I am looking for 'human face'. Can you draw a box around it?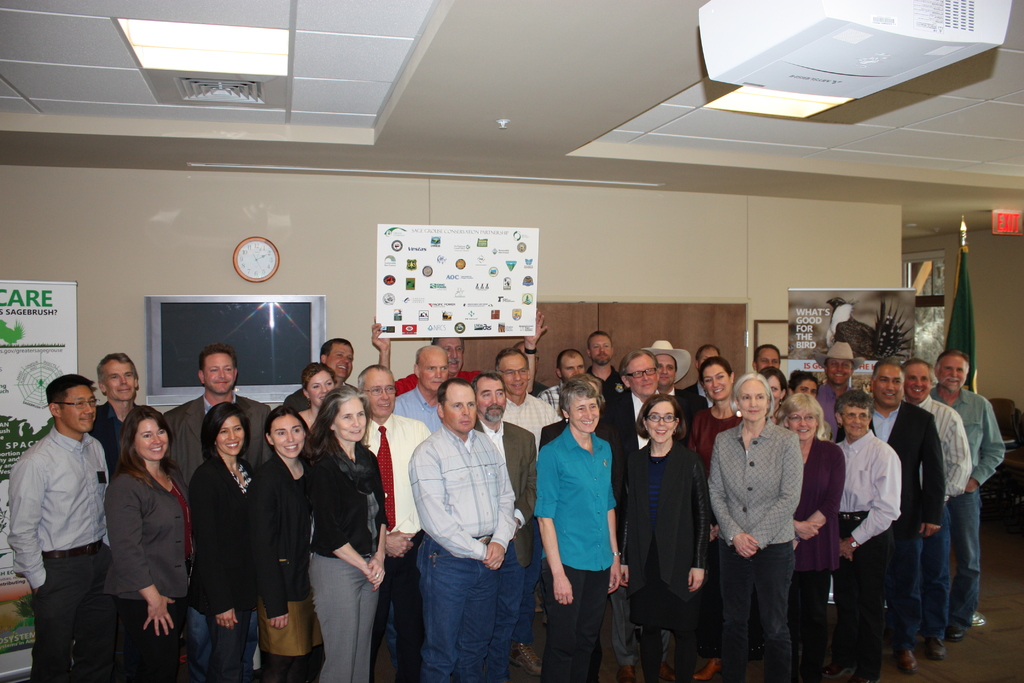
Sure, the bounding box is select_region(646, 399, 675, 441).
